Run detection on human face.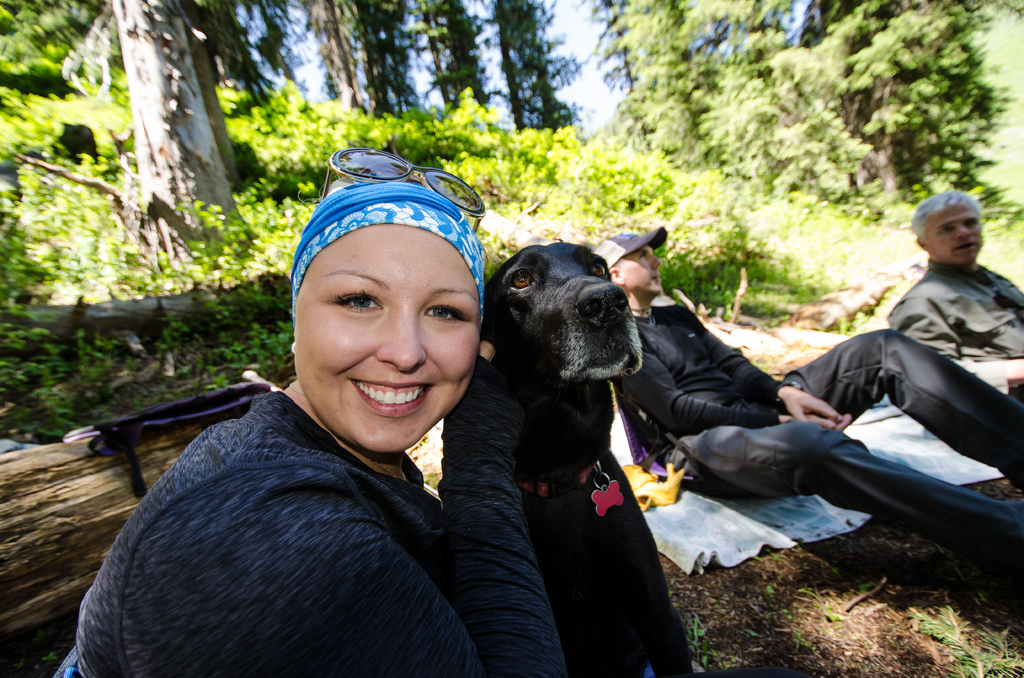
Result: BBox(928, 205, 984, 261).
